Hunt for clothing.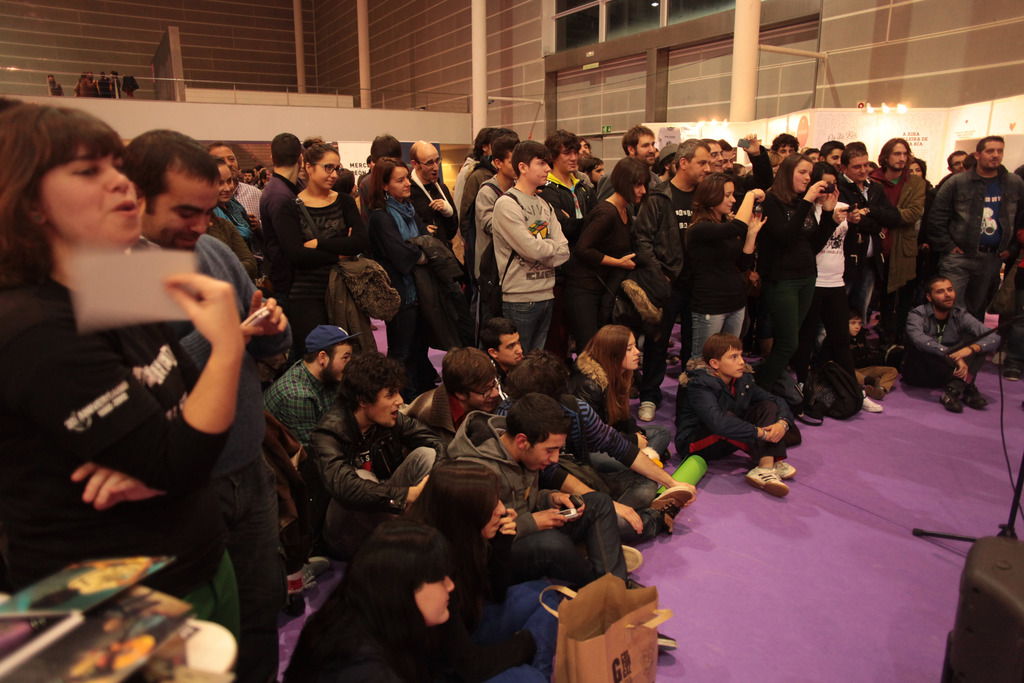
Hunted down at 448 150 484 239.
